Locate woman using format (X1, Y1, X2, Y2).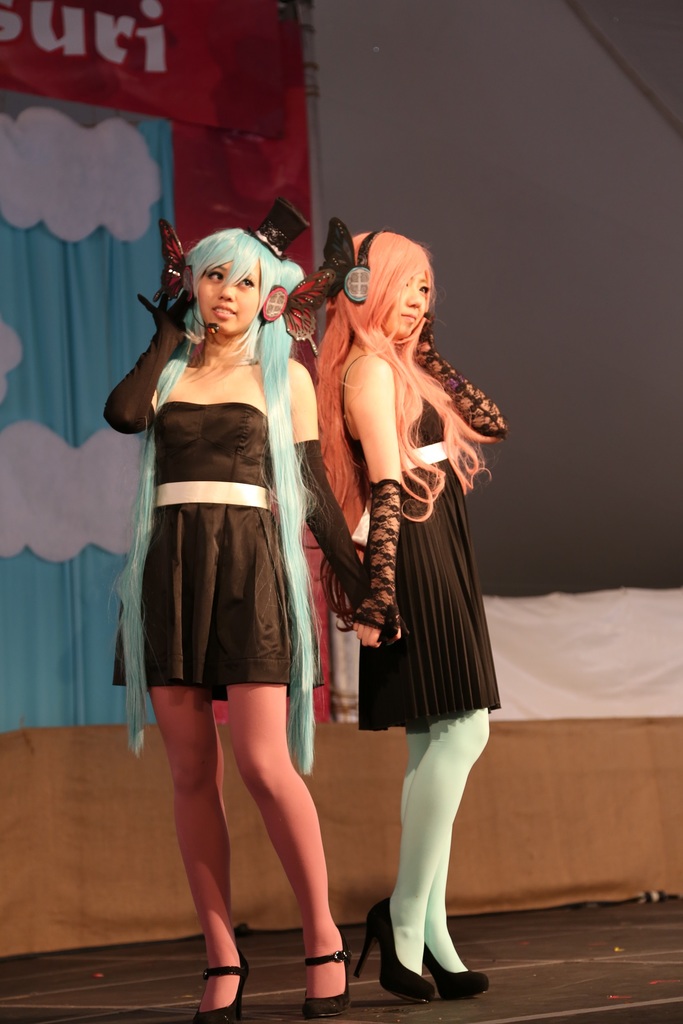
(113, 189, 345, 972).
